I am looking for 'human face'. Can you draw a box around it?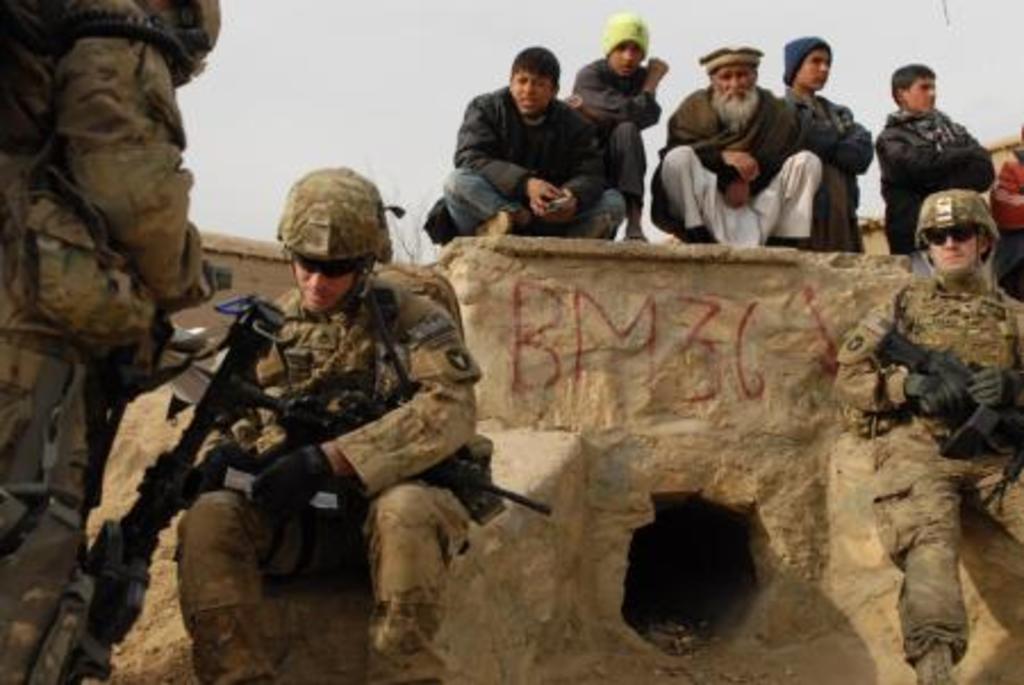
Sure, the bounding box is bbox=(298, 264, 355, 314).
